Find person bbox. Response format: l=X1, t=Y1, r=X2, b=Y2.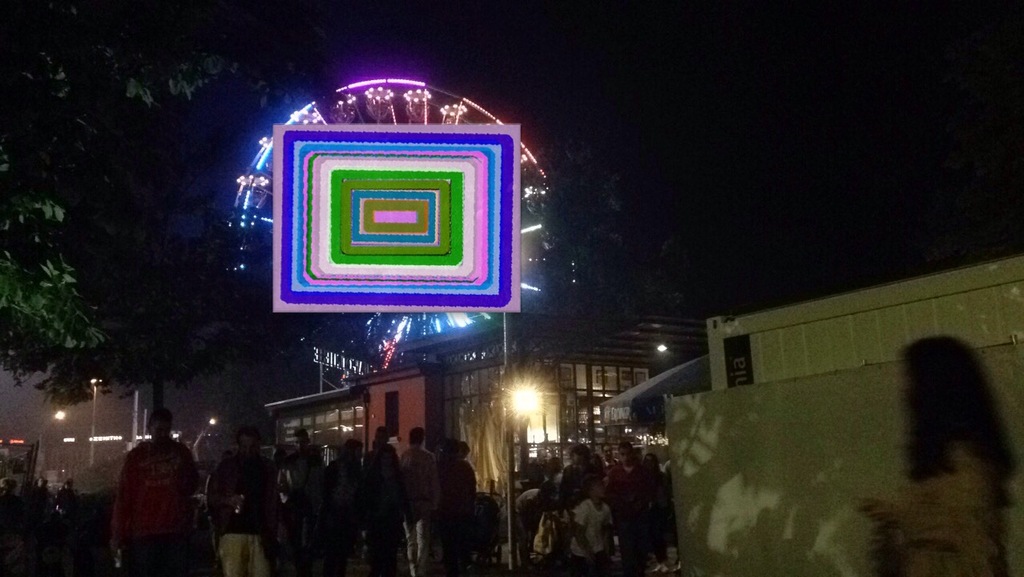
l=120, t=407, r=208, b=576.
